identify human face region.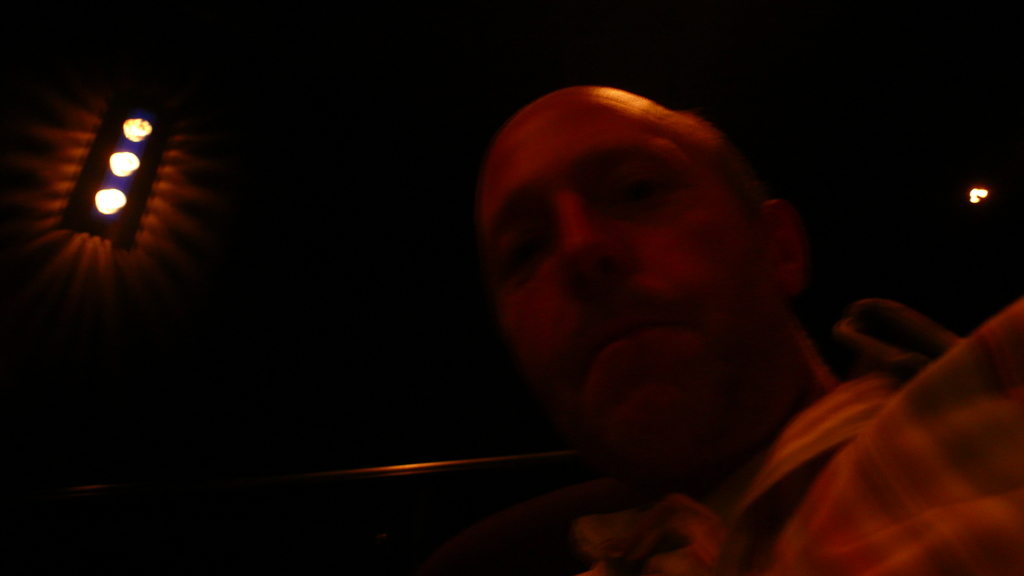
Region: [476, 107, 772, 465].
